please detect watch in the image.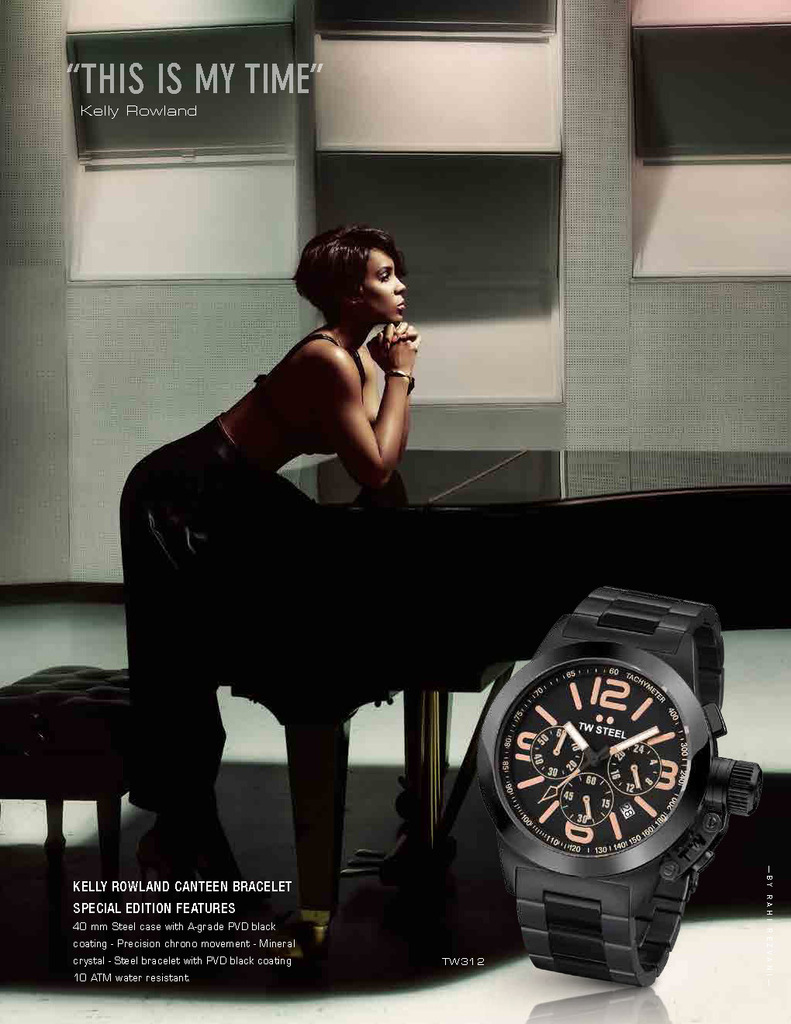
x1=384, y1=370, x2=417, y2=395.
